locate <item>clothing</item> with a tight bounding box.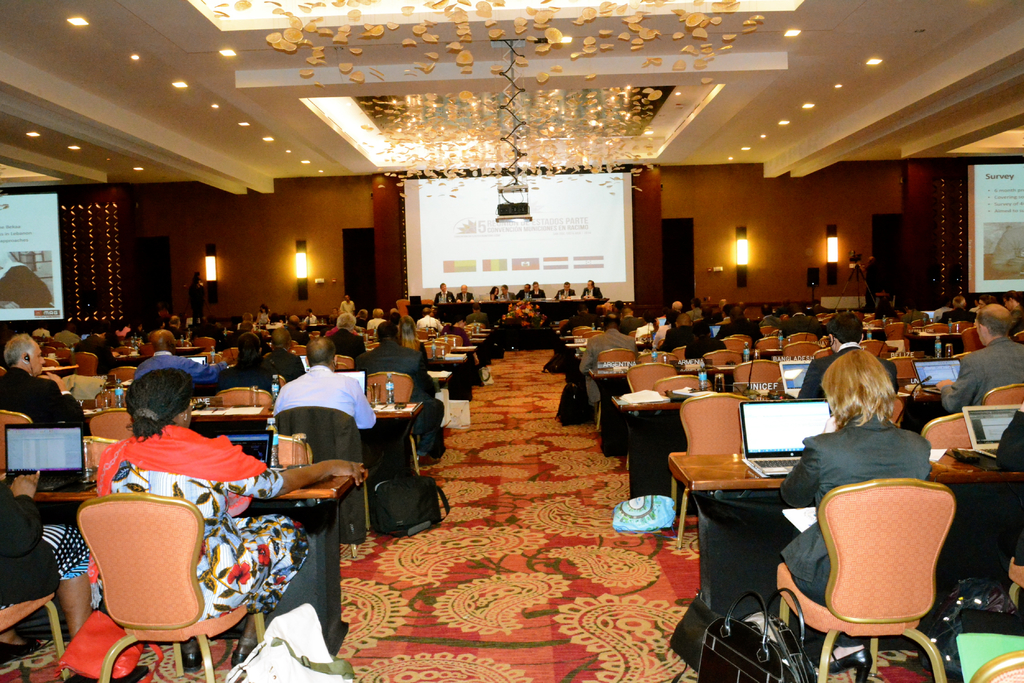
x1=995 y1=412 x2=1023 y2=471.
